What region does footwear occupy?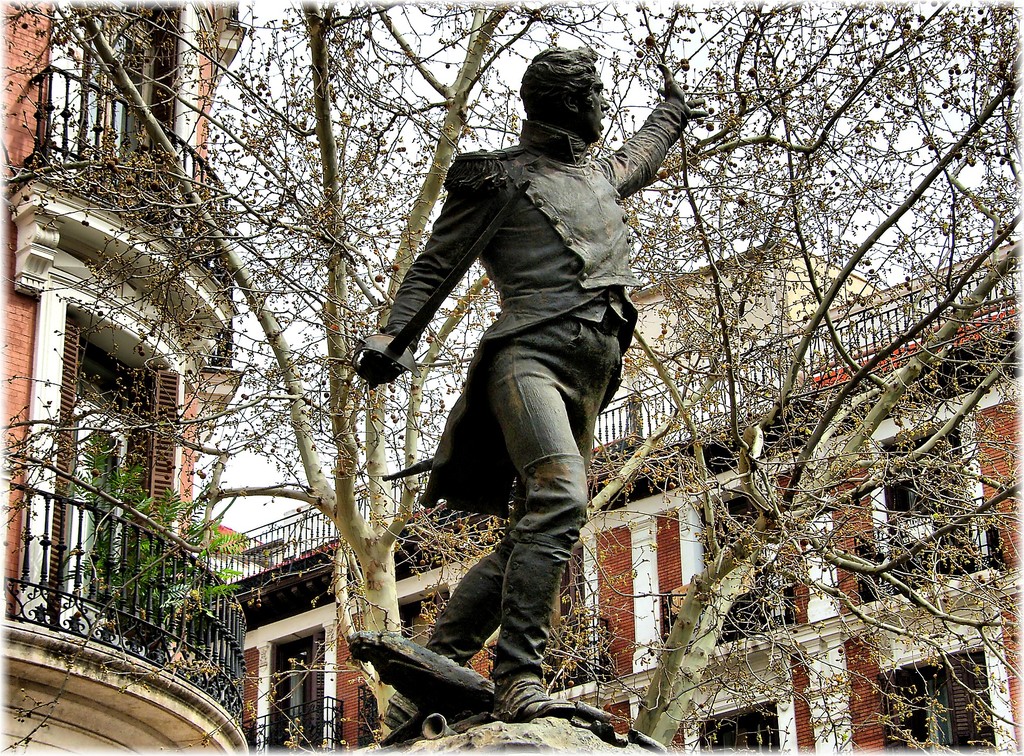
left=467, top=665, right=575, bottom=732.
